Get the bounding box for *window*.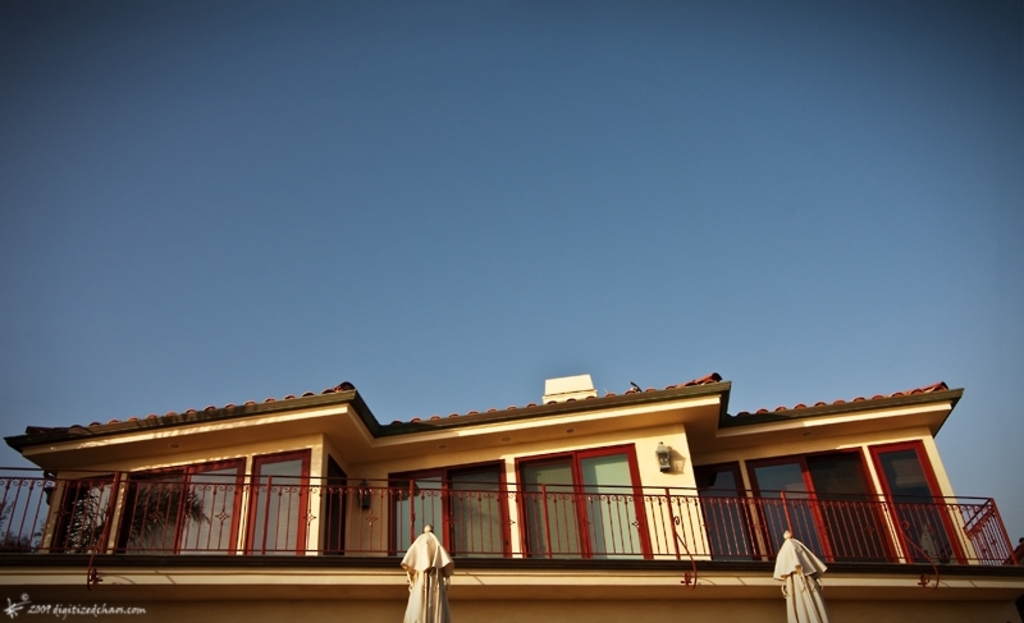
41 478 120 558.
